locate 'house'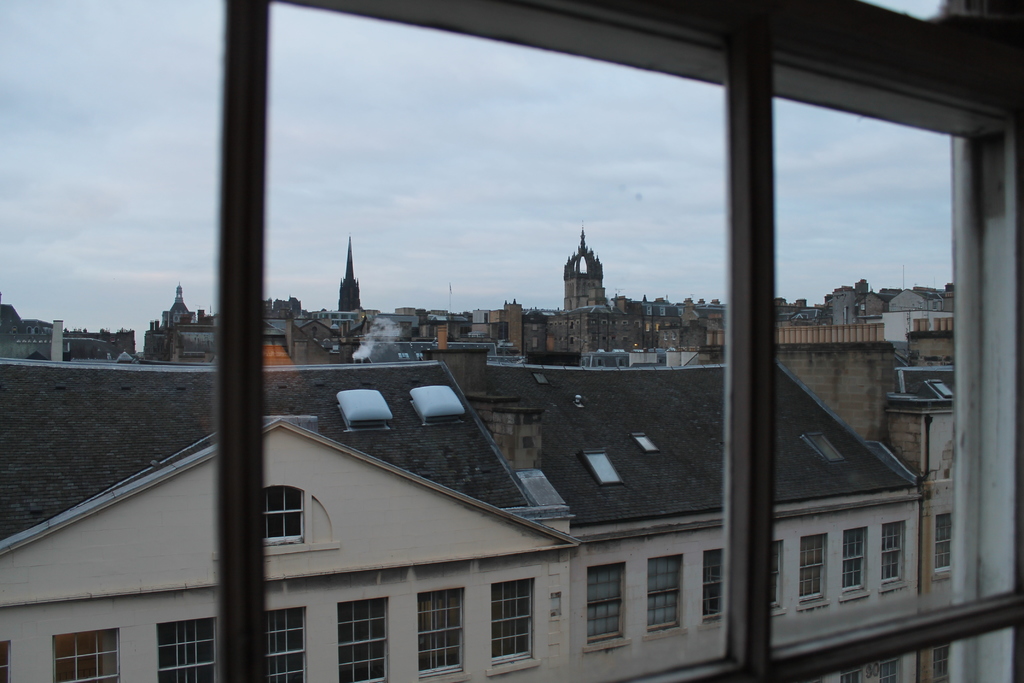
rect(569, 263, 609, 359)
